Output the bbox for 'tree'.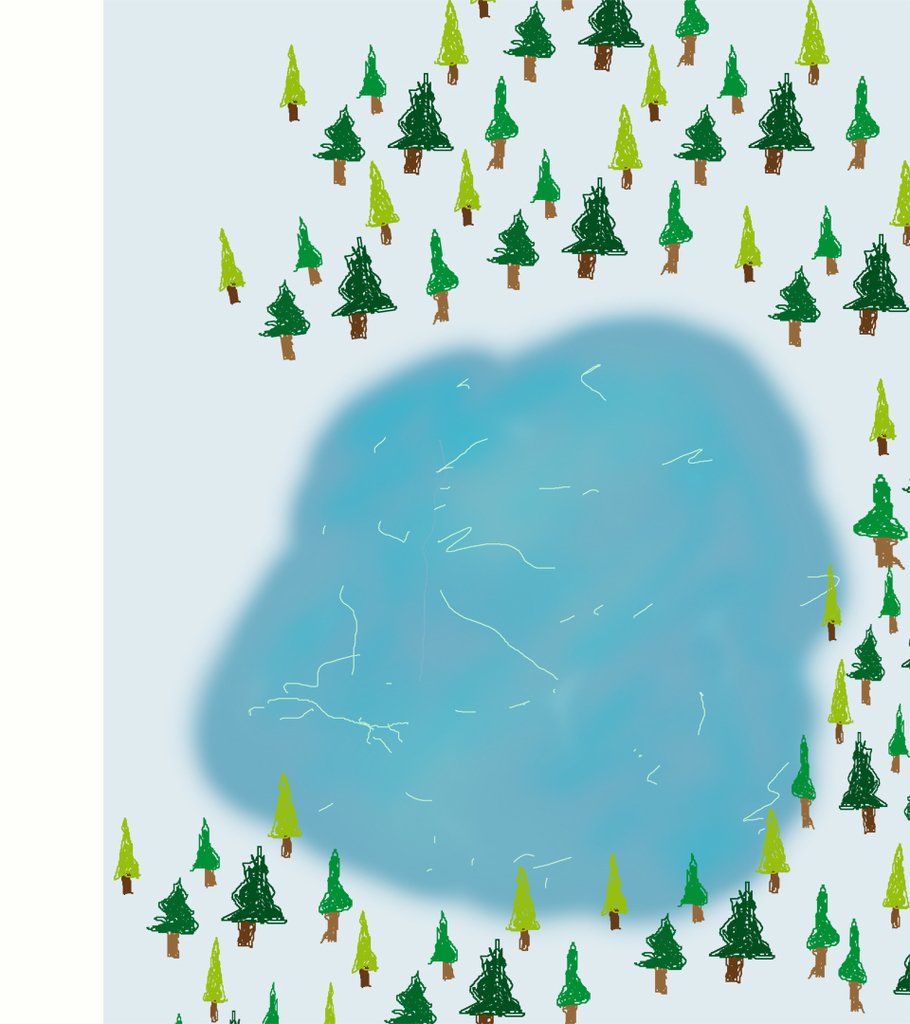
region(718, 43, 748, 115).
